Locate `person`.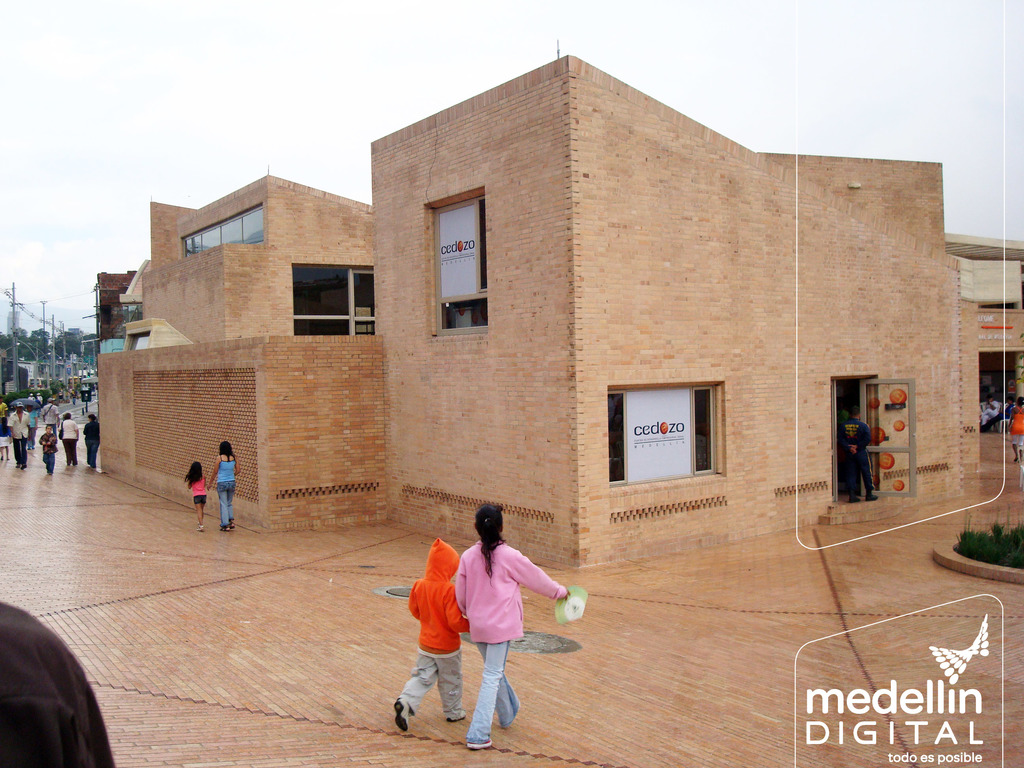
Bounding box: <region>63, 415, 86, 468</region>.
